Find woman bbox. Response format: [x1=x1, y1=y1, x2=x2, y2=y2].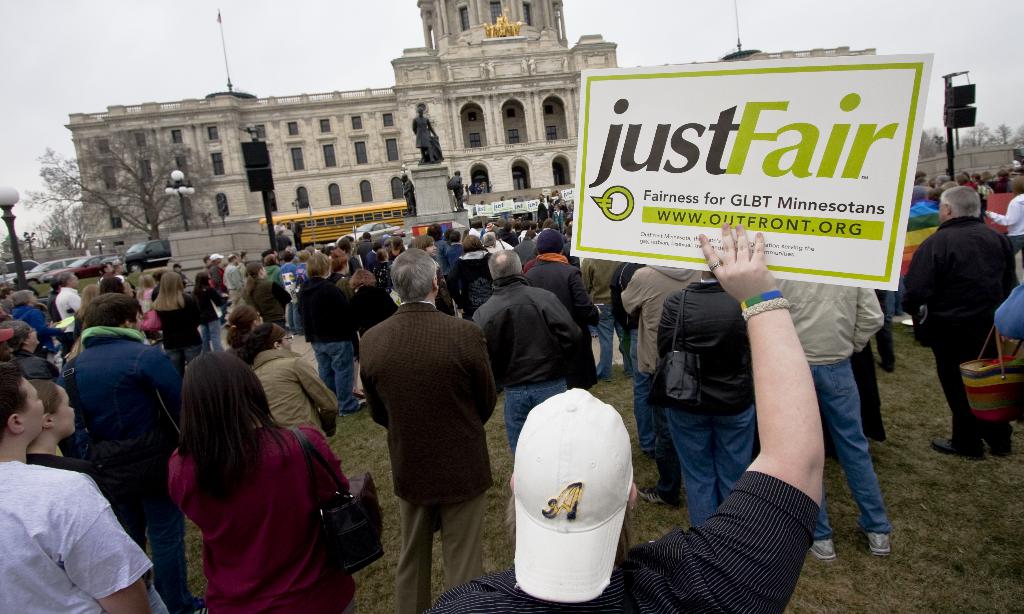
[x1=24, y1=380, x2=155, y2=556].
